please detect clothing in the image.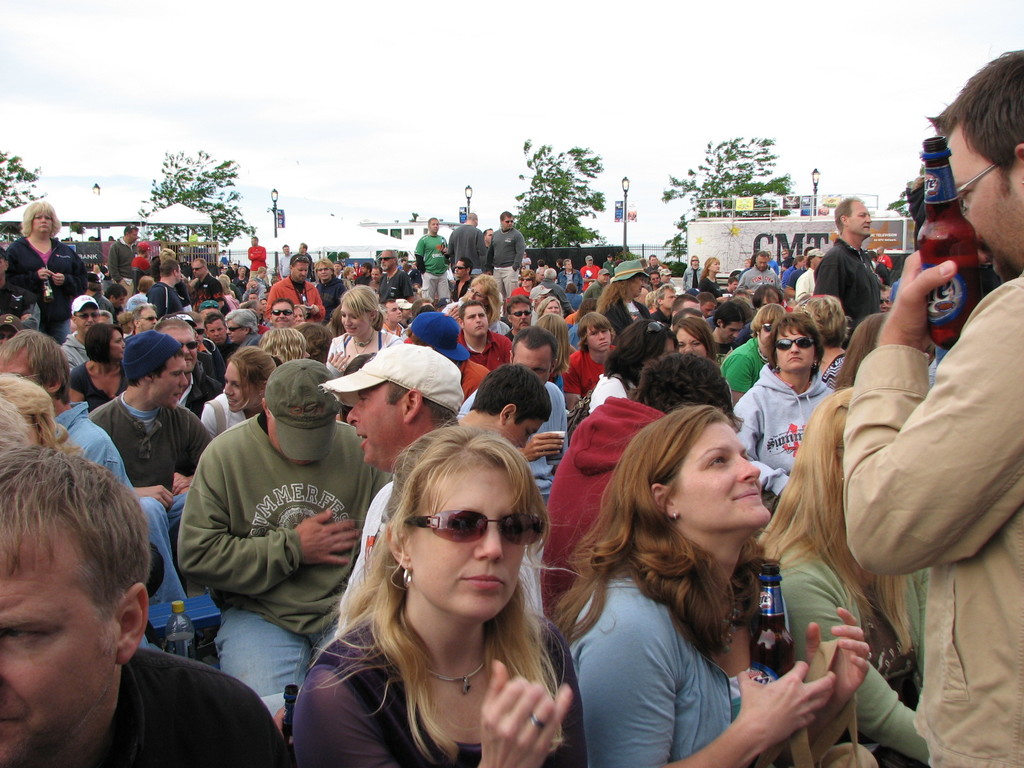
bbox=(60, 396, 131, 494).
